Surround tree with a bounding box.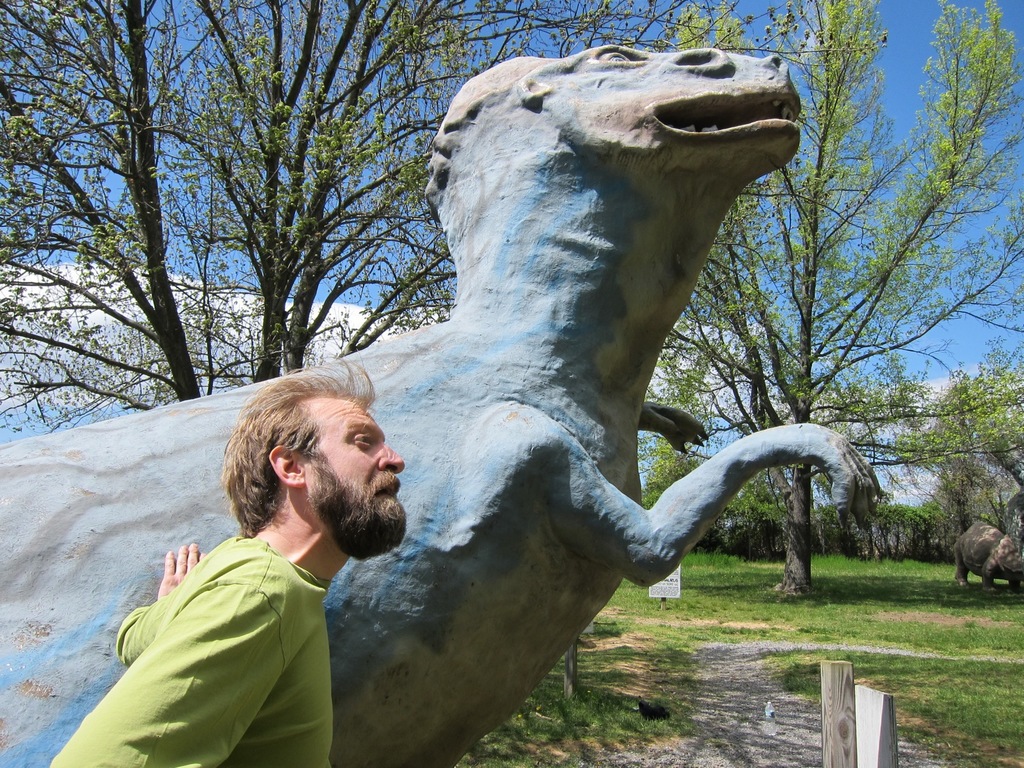
[0,0,719,408].
